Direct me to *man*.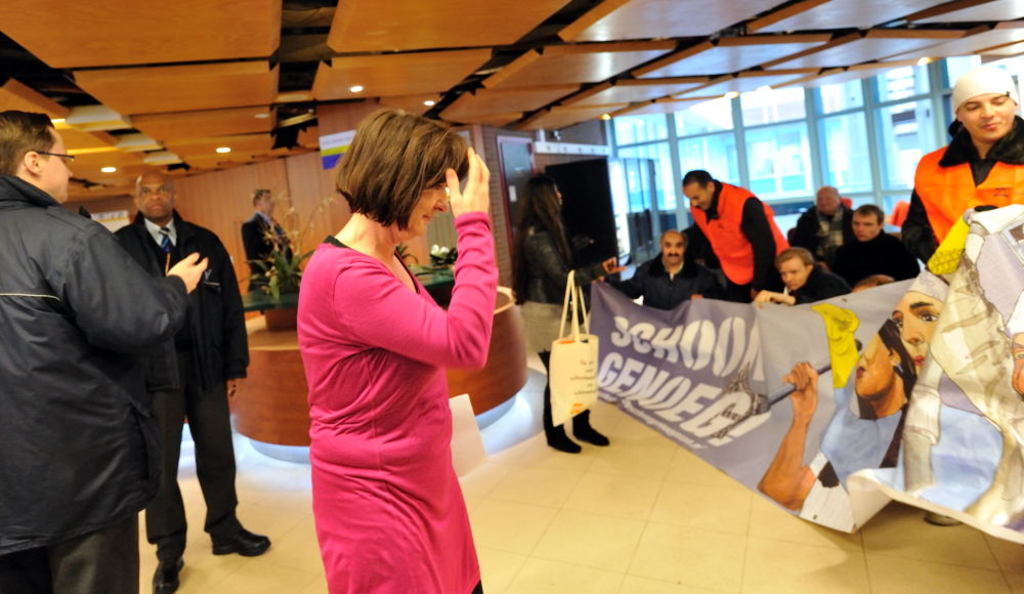
Direction: (111, 174, 271, 593).
